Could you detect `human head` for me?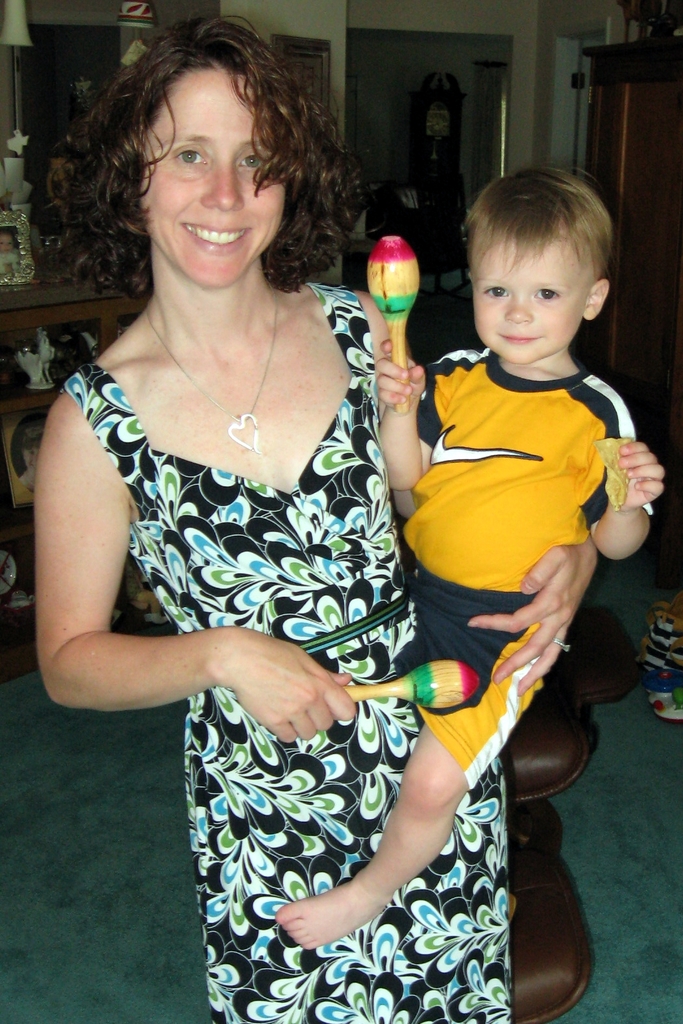
Detection result: x1=464, y1=170, x2=625, y2=352.
